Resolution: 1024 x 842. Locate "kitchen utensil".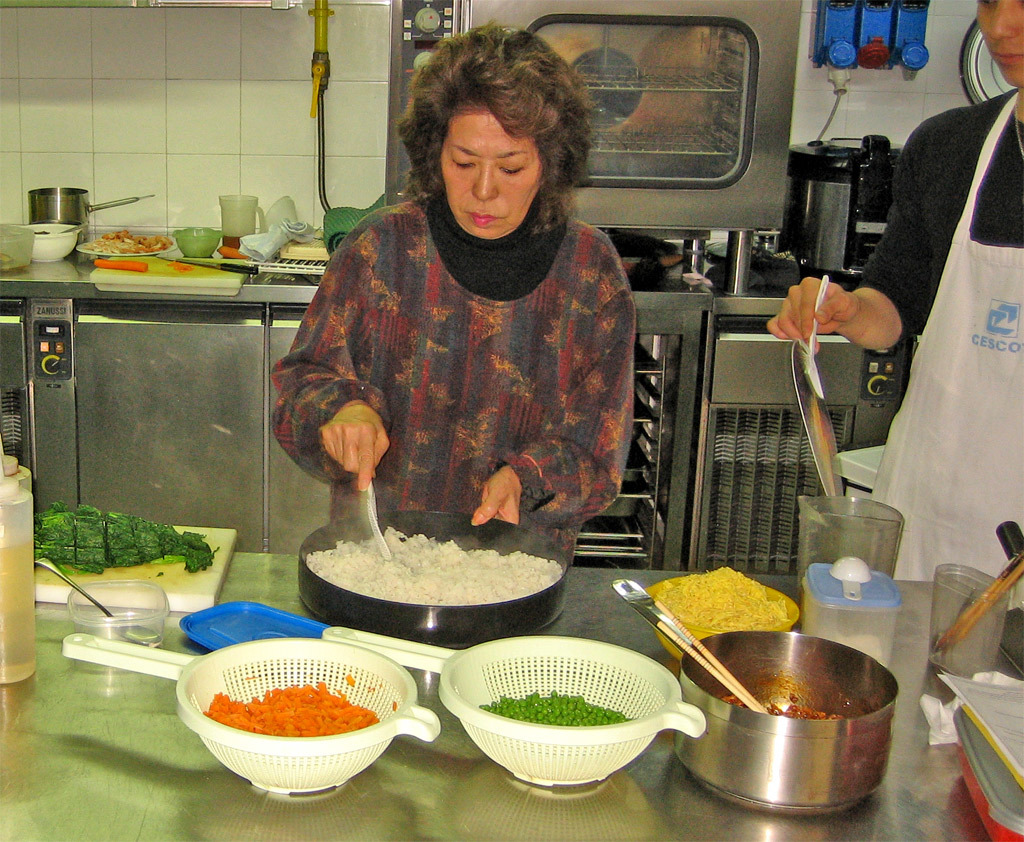
bbox=(25, 185, 159, 250).
